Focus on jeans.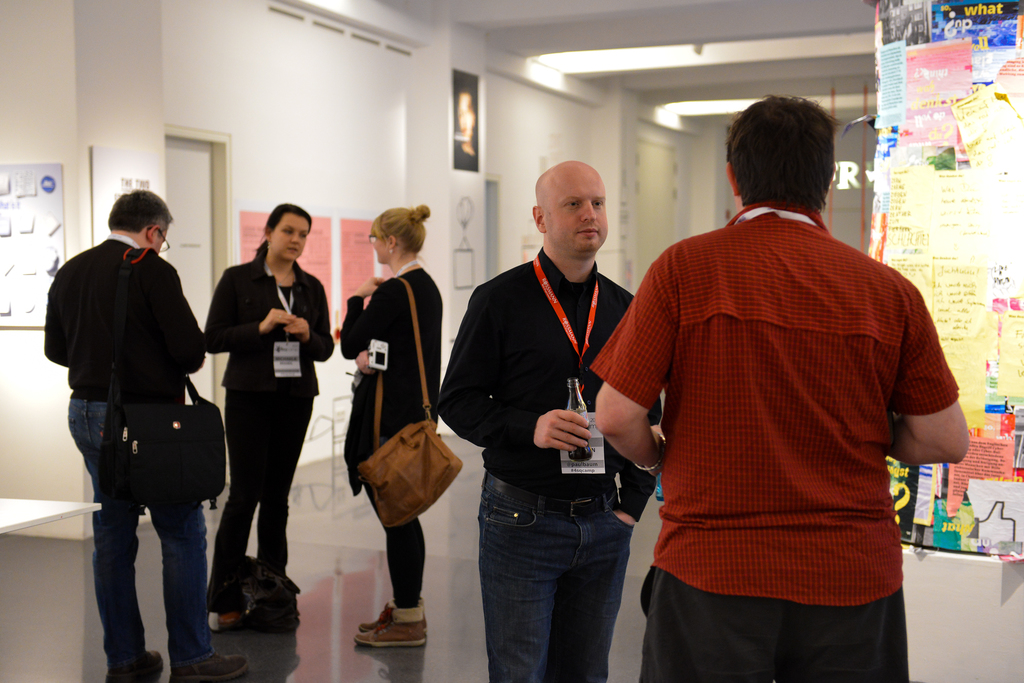
Focused at (left=393, top=525, right=424, bottom=609).
